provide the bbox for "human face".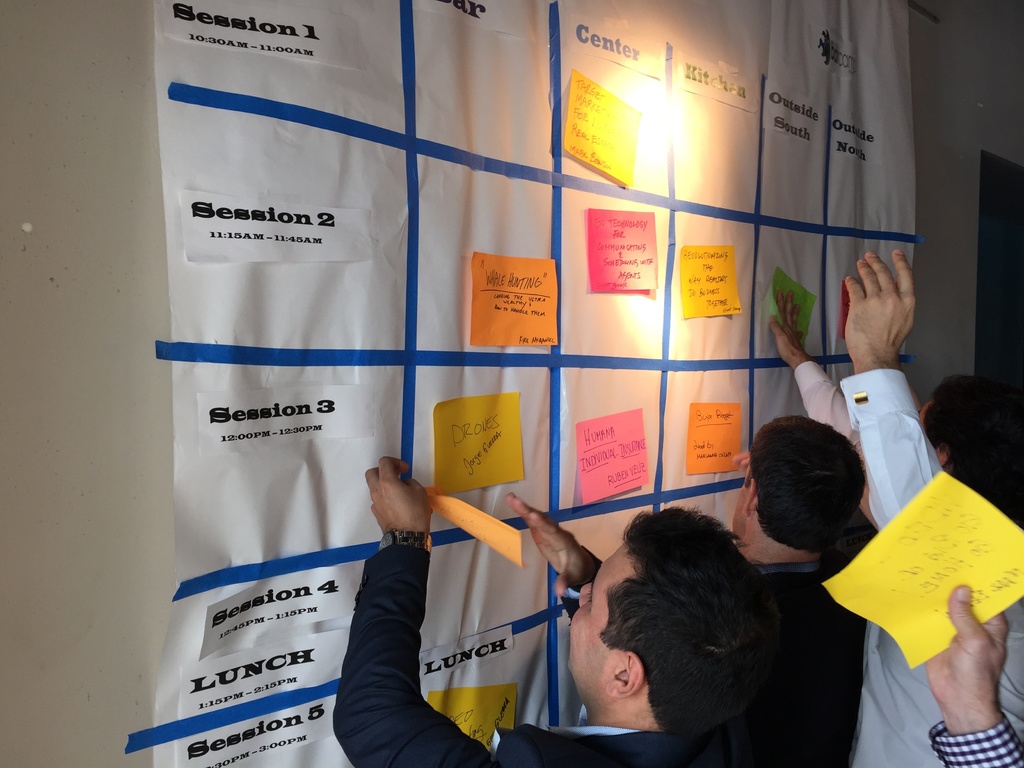
569 554 635 676.
